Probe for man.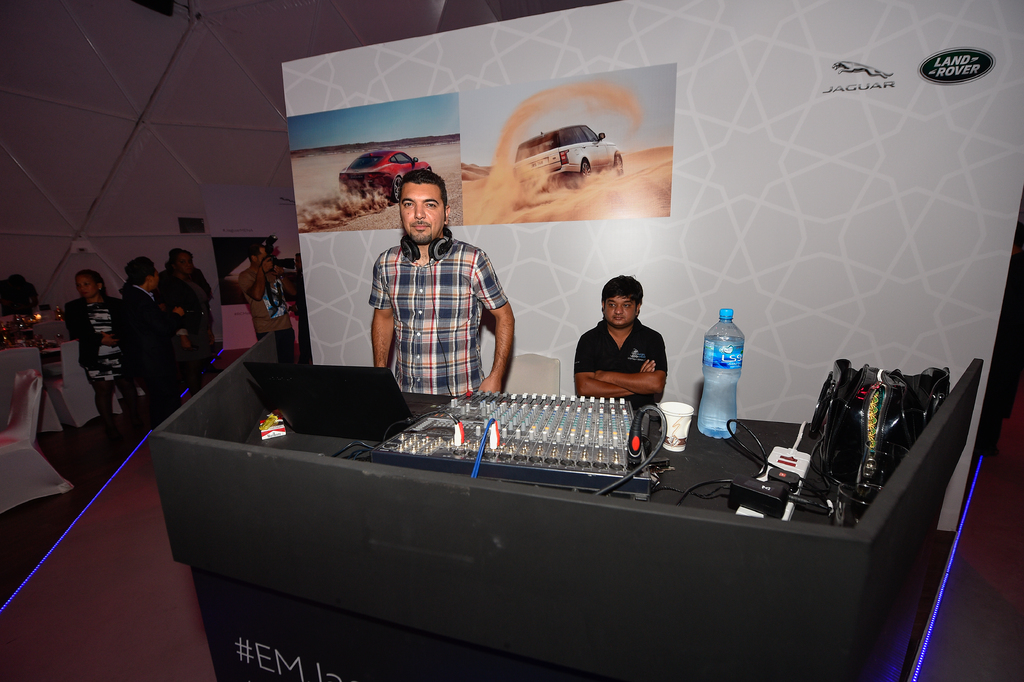
Probe result: crop(562, 270, 675, 411).
